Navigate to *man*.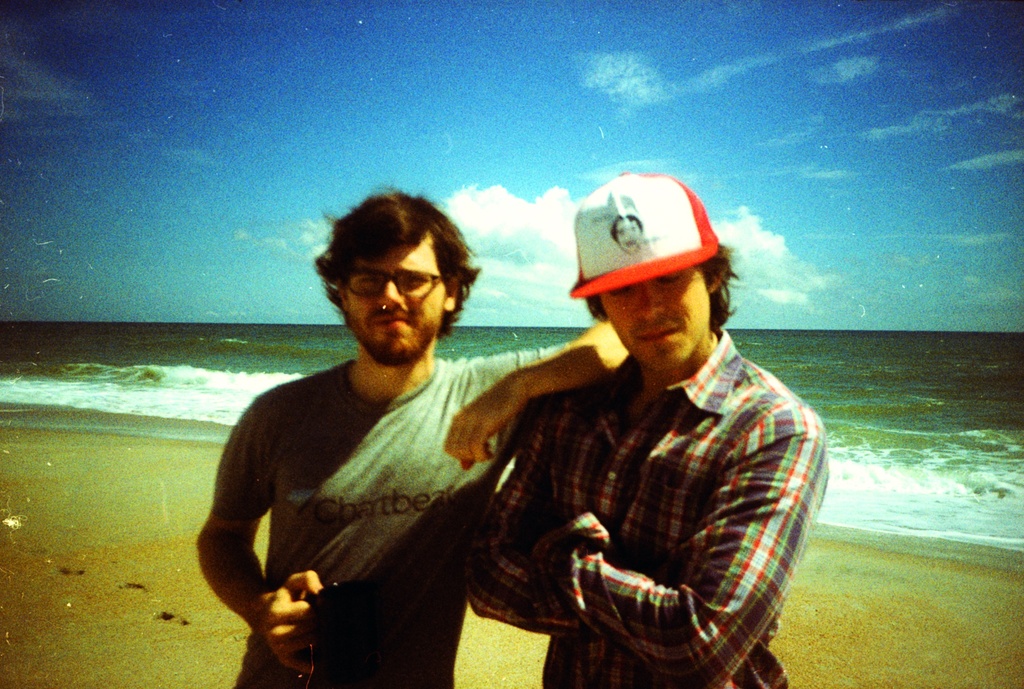
Navigation target: select_region(198, 188, 625, 688).
